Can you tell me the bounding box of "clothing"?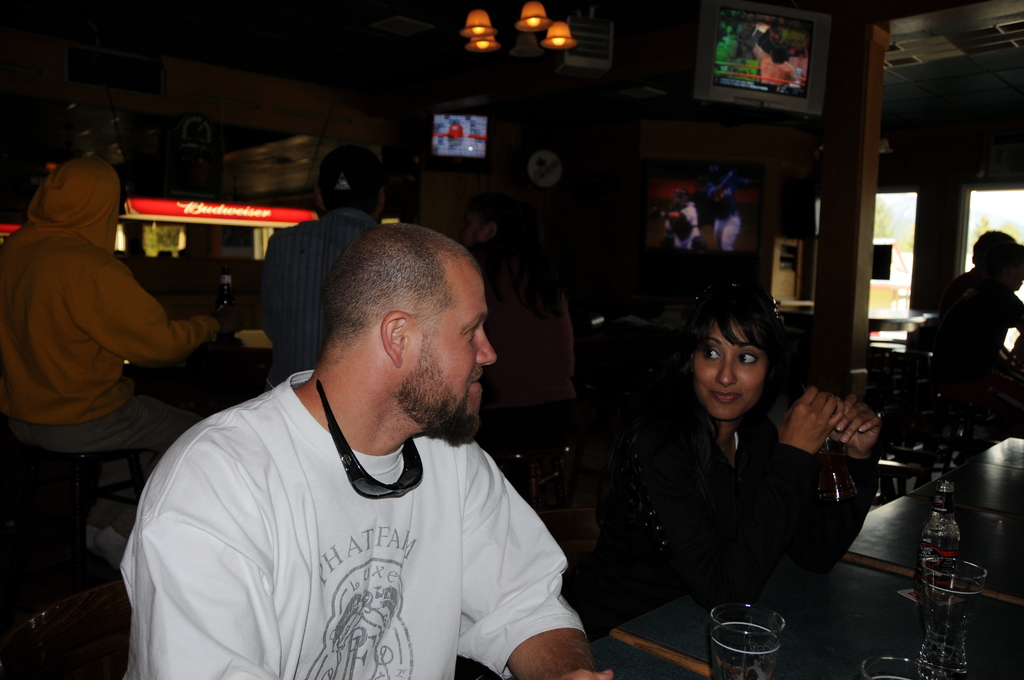
rect(248, 210, 396, 361).
